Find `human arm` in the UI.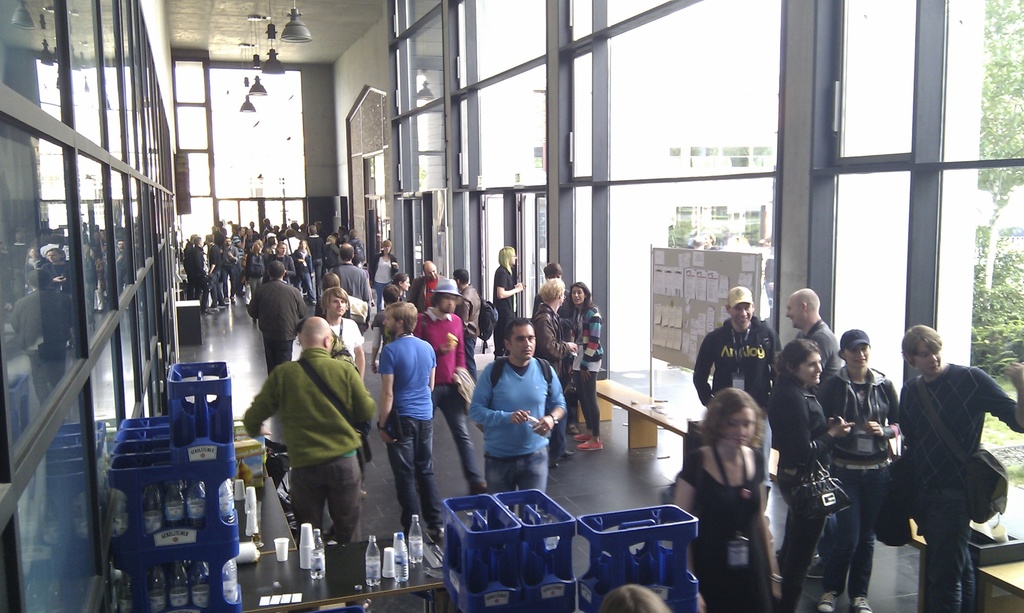
UI element at bbox(371, 343, 396, 448).
